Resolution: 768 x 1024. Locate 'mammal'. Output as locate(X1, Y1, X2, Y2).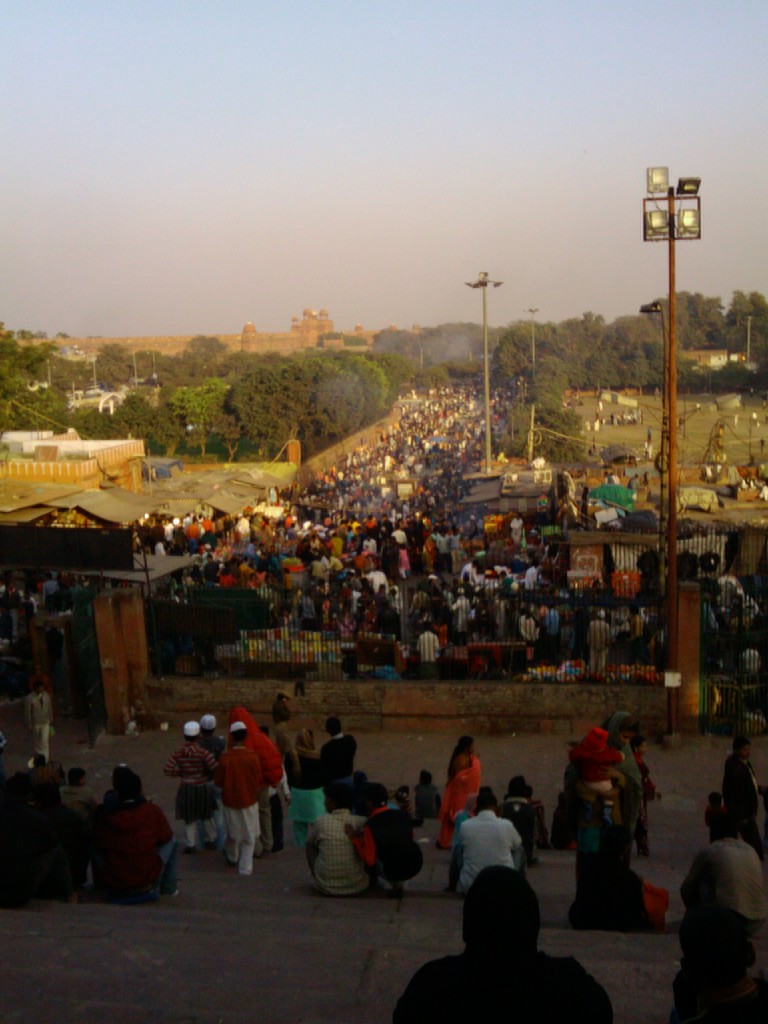
locate(272, 687, 294, 751).
